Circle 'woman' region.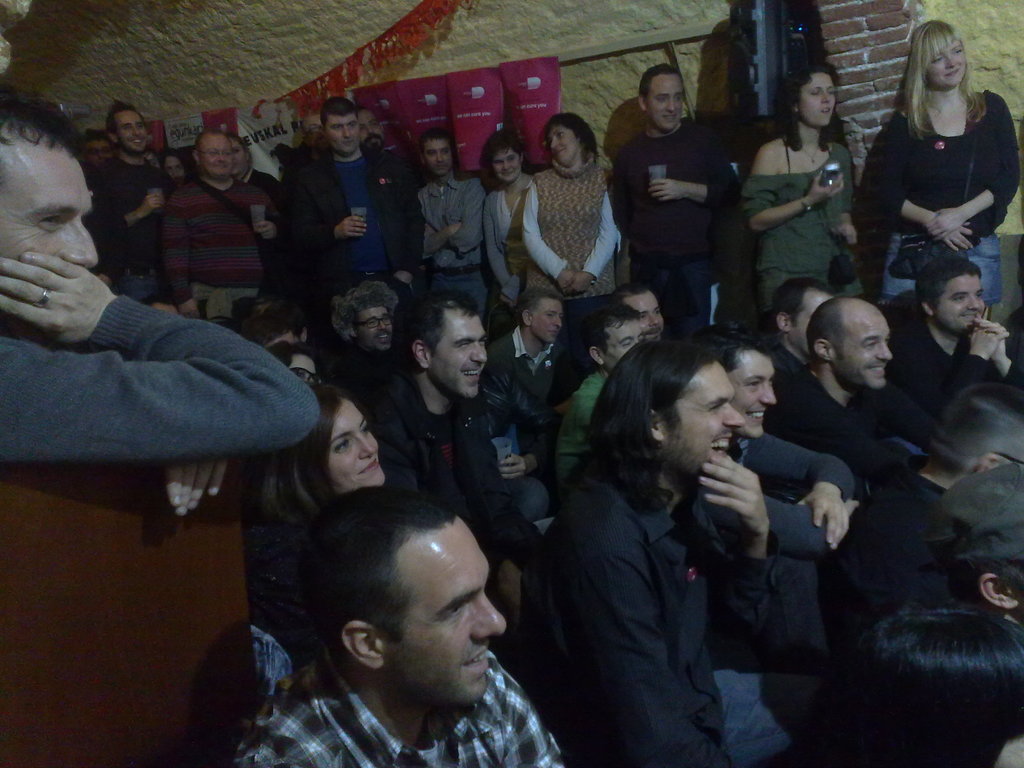
Region: 488 129 620 321.
